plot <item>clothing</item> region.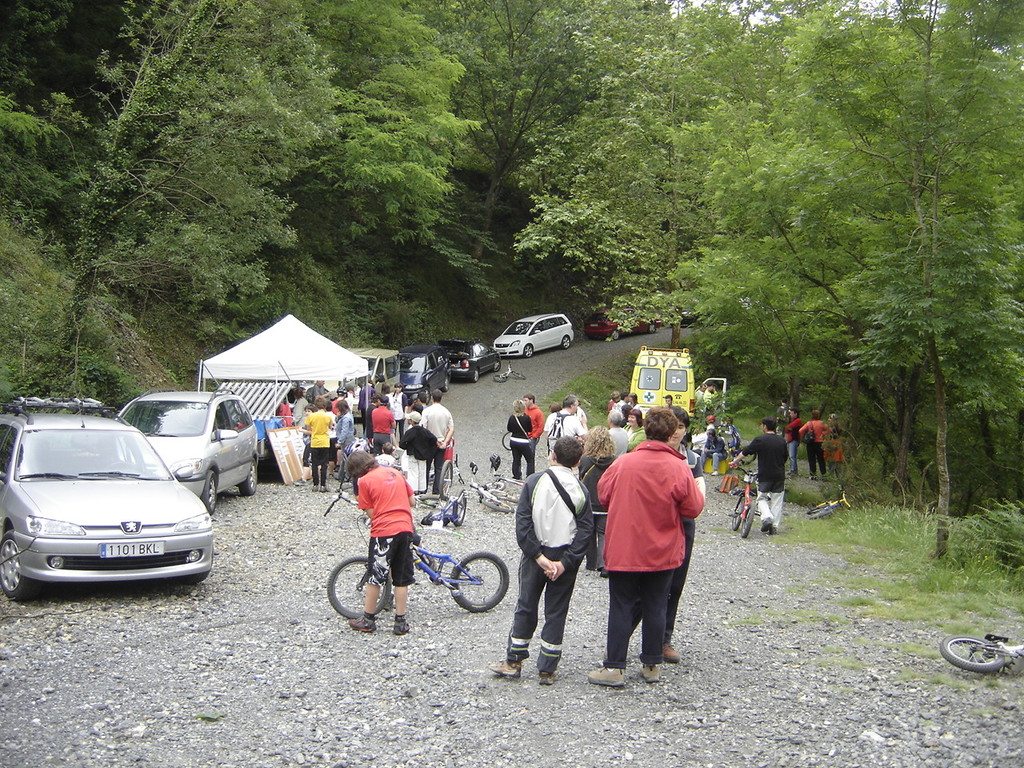
Plotted at box(738, 434, 790, 528).
